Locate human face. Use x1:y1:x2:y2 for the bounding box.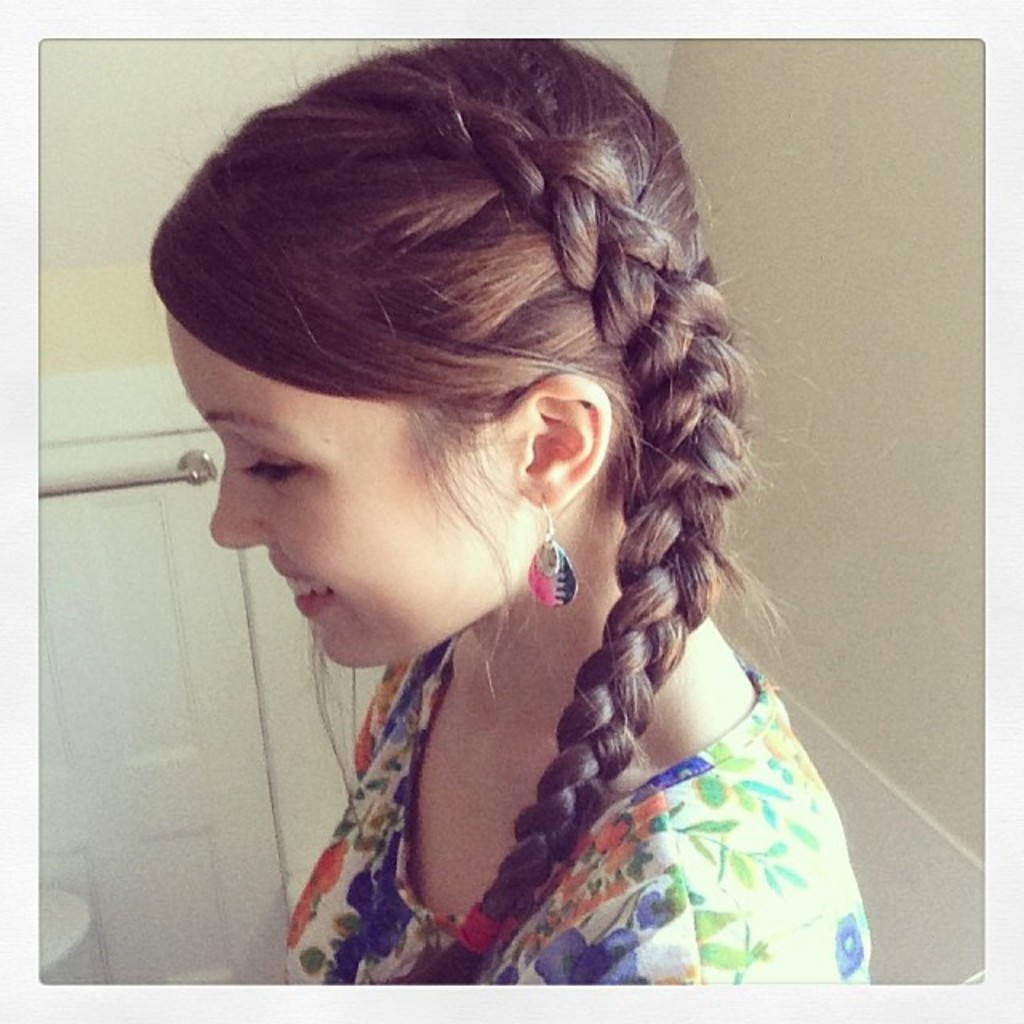
179:323:510:667.
